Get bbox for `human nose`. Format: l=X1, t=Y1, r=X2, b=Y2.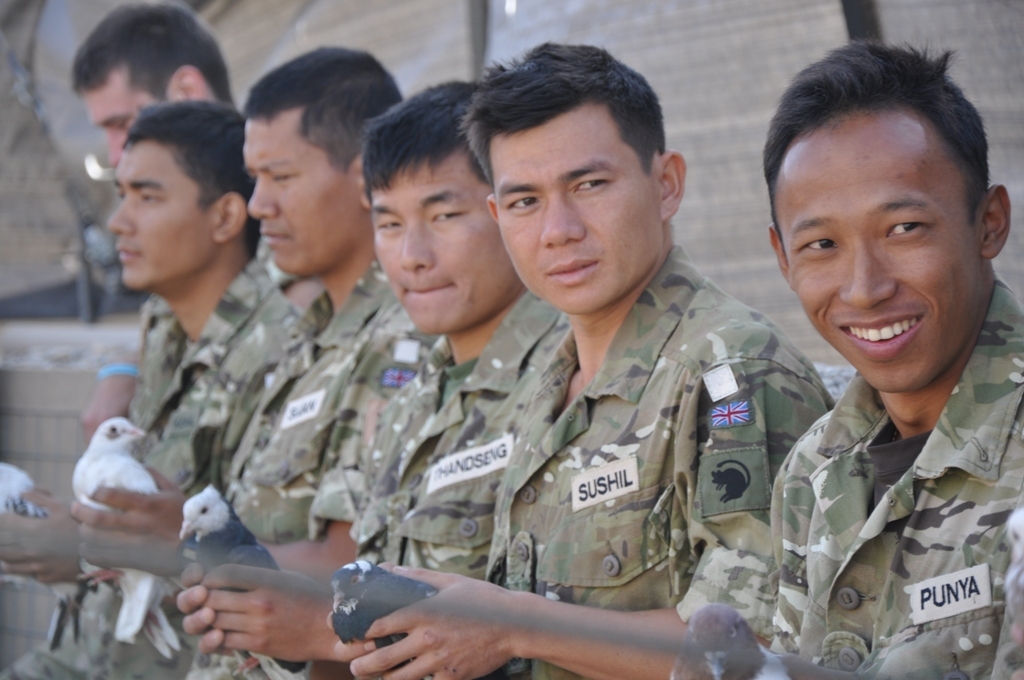
l=106, t=132, r=130, b=168.
